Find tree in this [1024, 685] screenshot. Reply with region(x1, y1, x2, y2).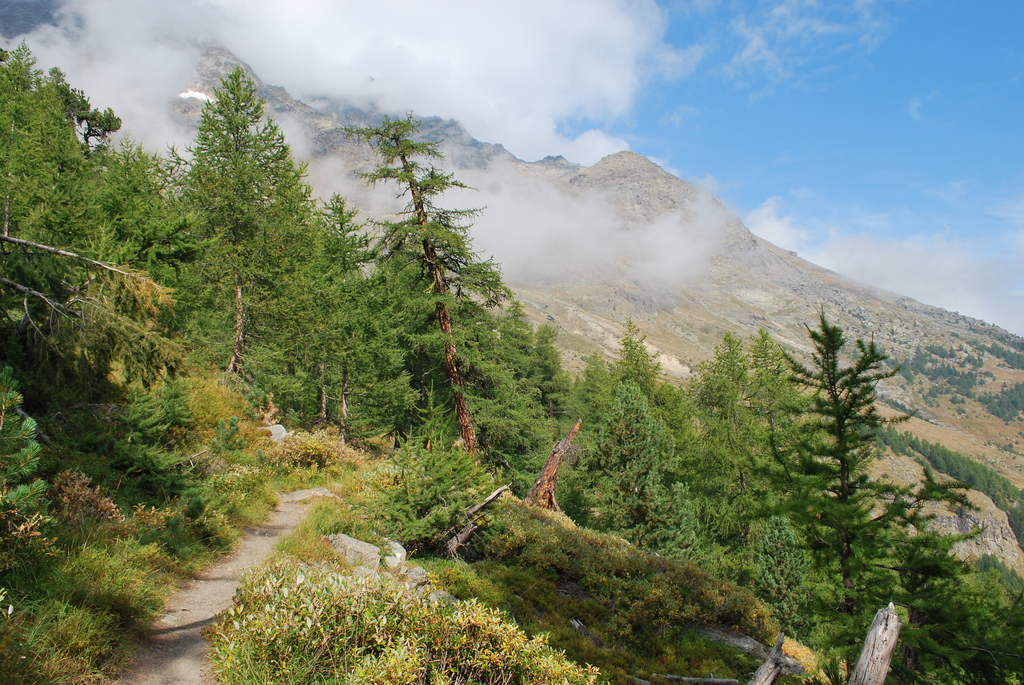
region(788, 298, 902, 529).
